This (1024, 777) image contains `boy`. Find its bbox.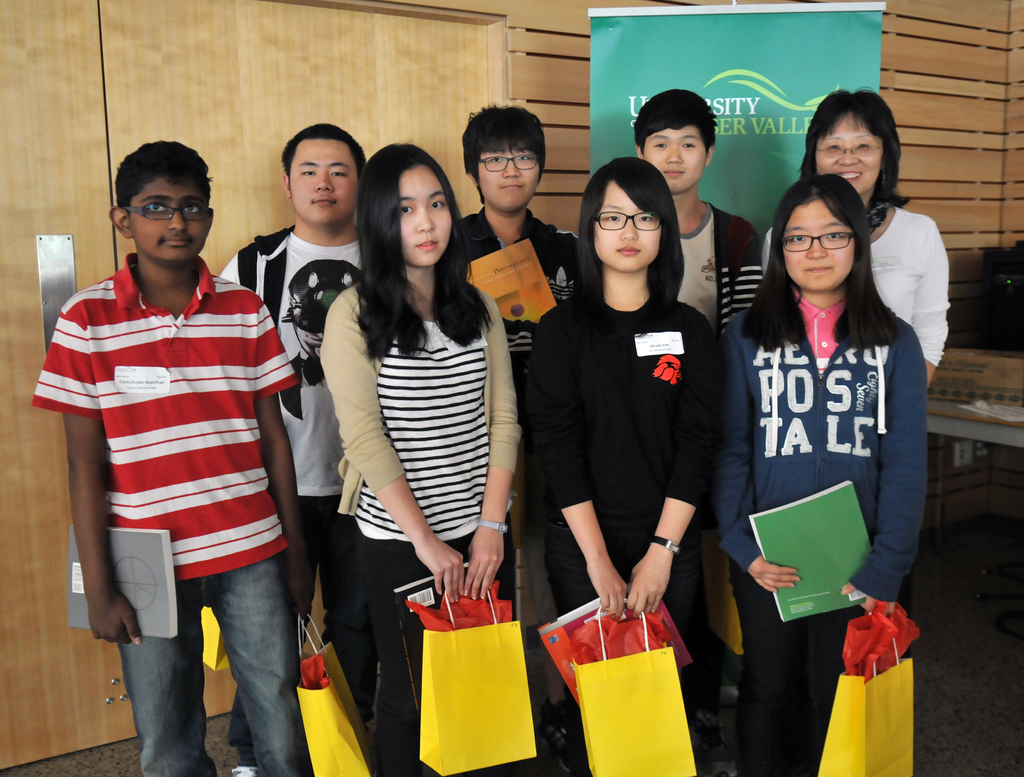
61, 115, 310, 776.
